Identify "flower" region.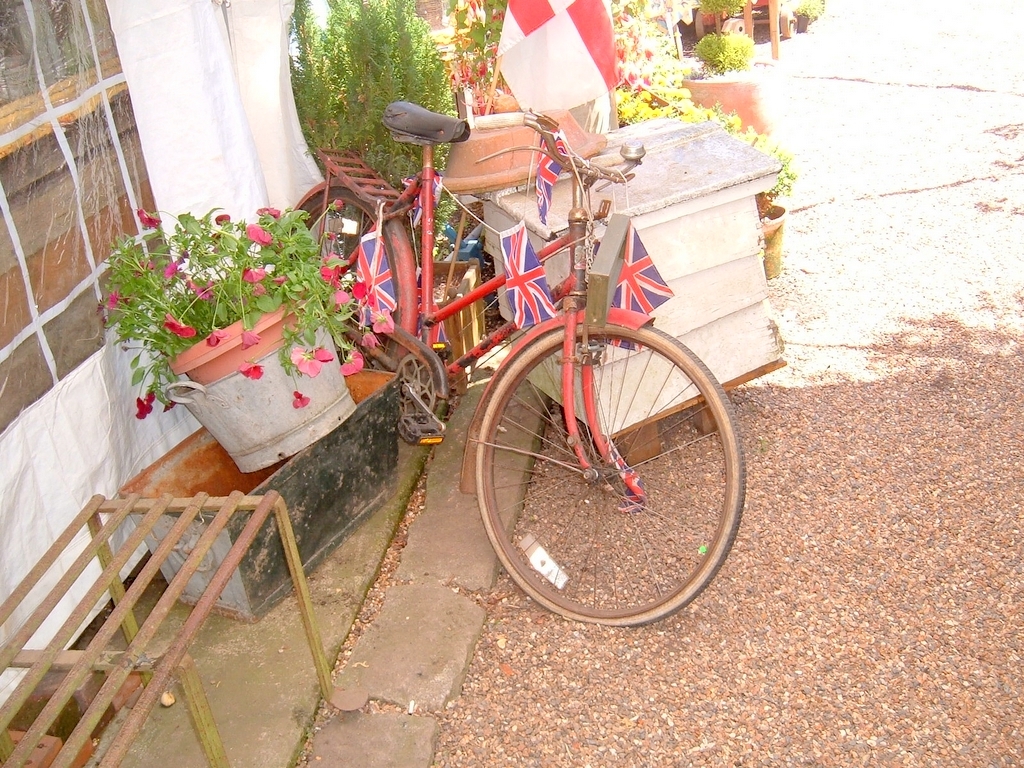
Region: l=164, t=260, r=179, b=278.
